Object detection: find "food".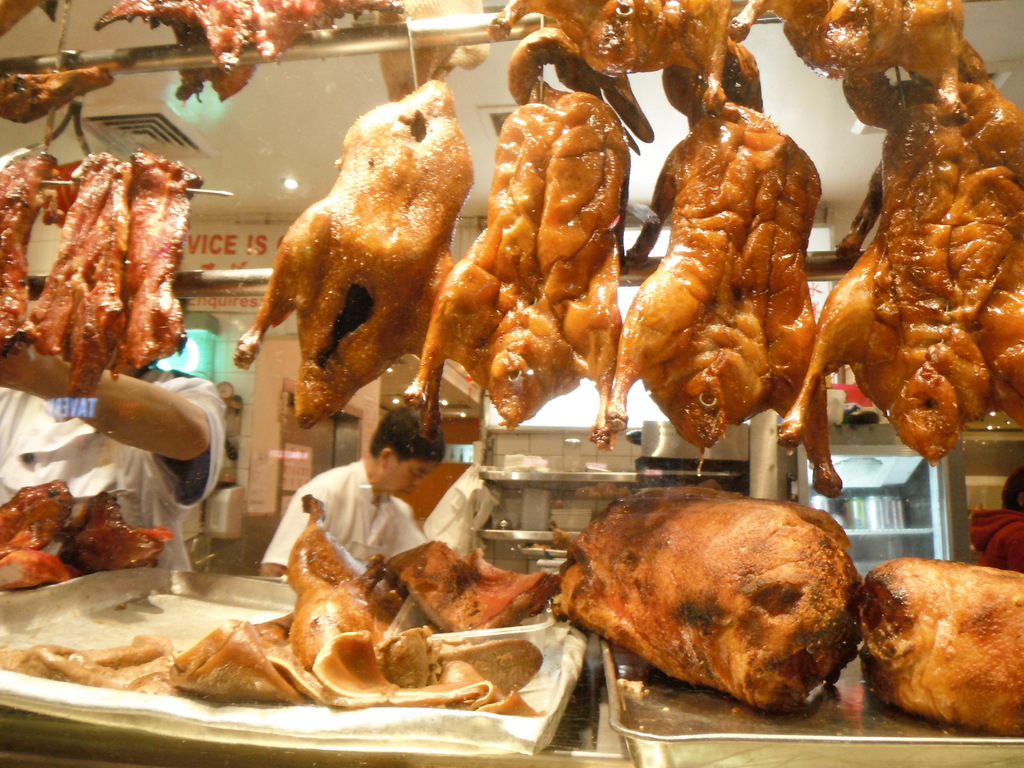
97:0:403:101.
